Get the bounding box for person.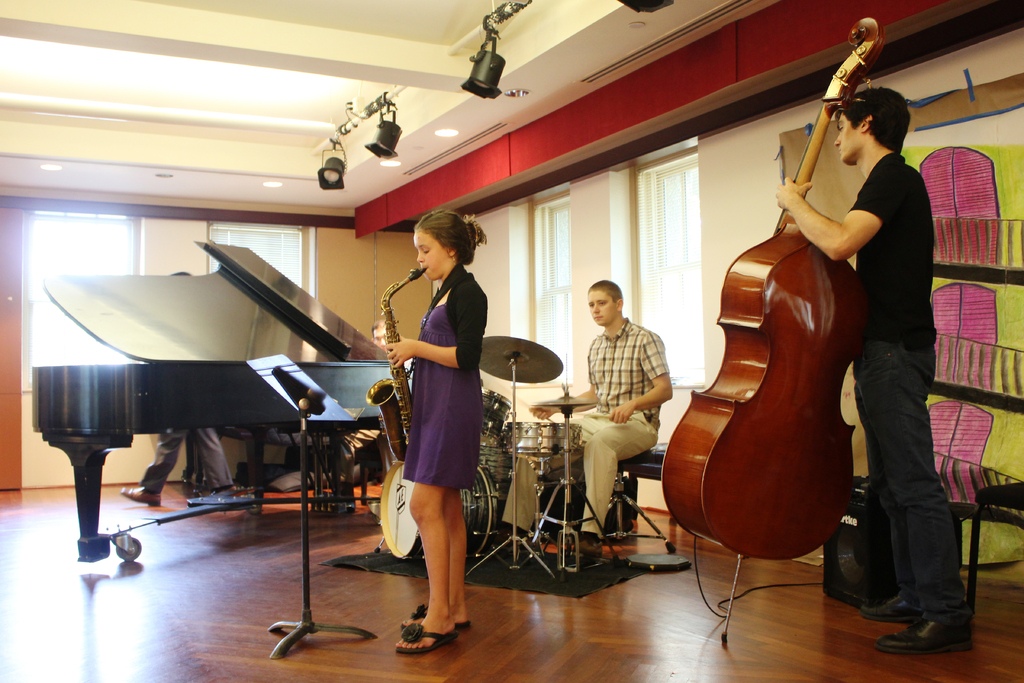
select_region(804, 49, 957, 636).
